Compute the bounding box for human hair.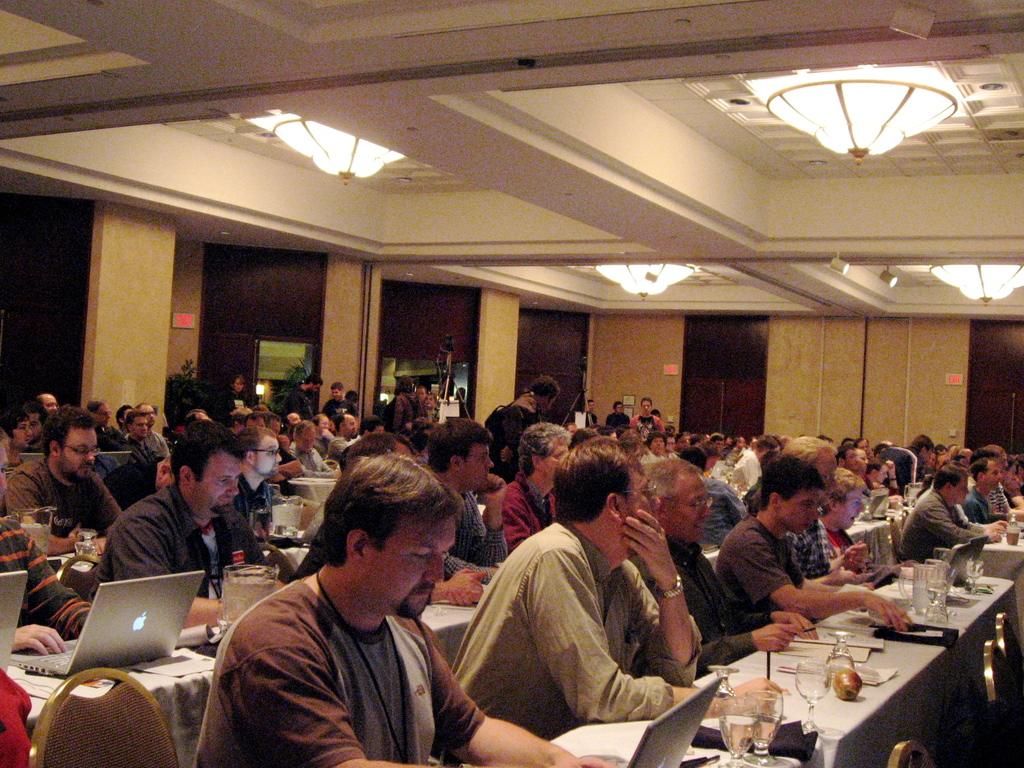
932 465 972 491.
